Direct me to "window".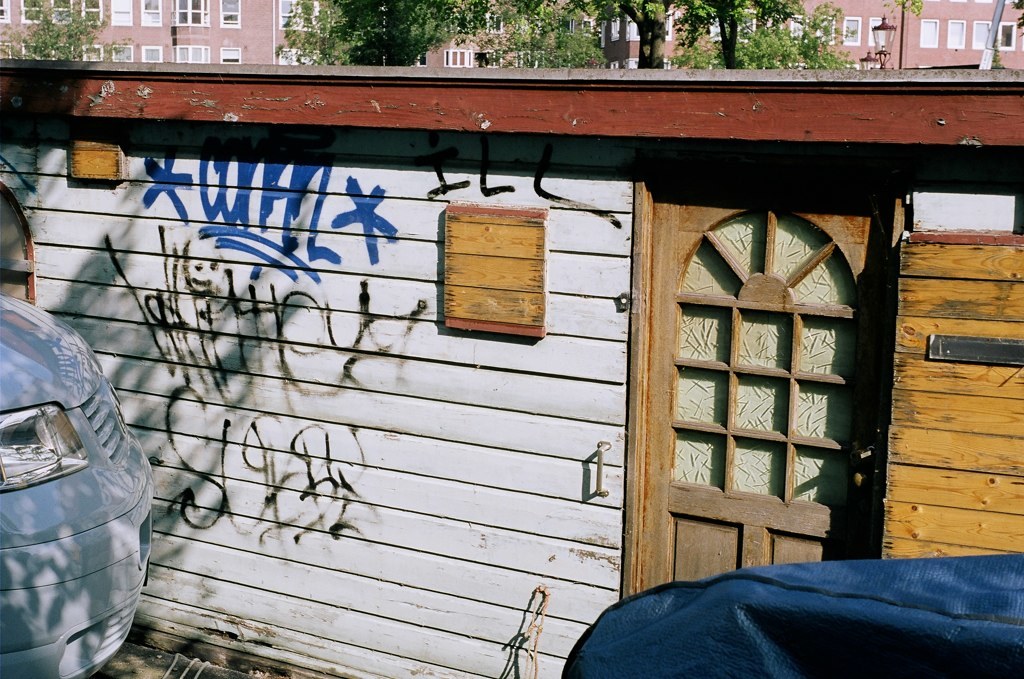
Direction: 219, 0, 241, 27.
